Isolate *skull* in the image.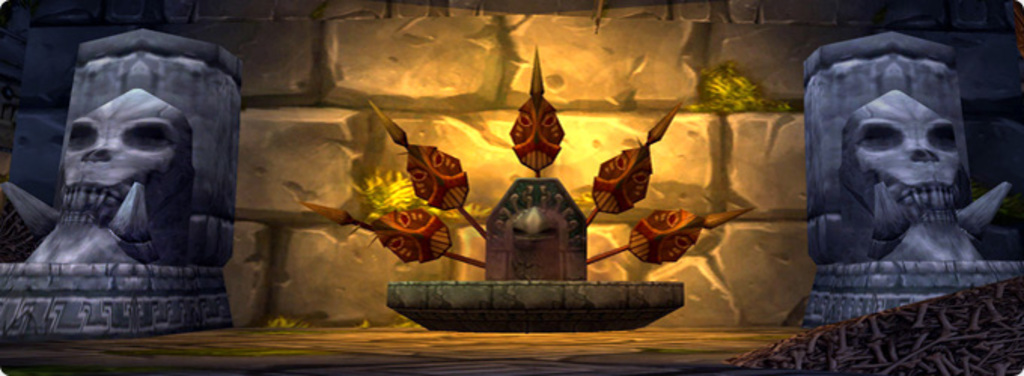
Isolated region: bbox(843, 96, 959, 227).
